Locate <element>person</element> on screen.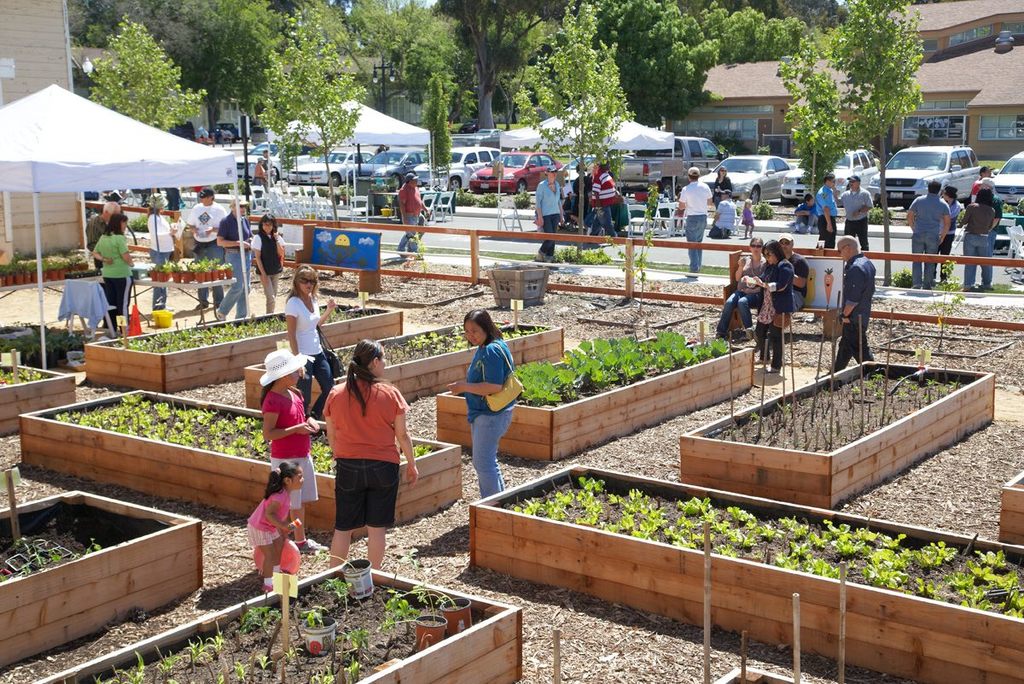
On screen at [x1=706, y1=235, x2=766, y2=341].
